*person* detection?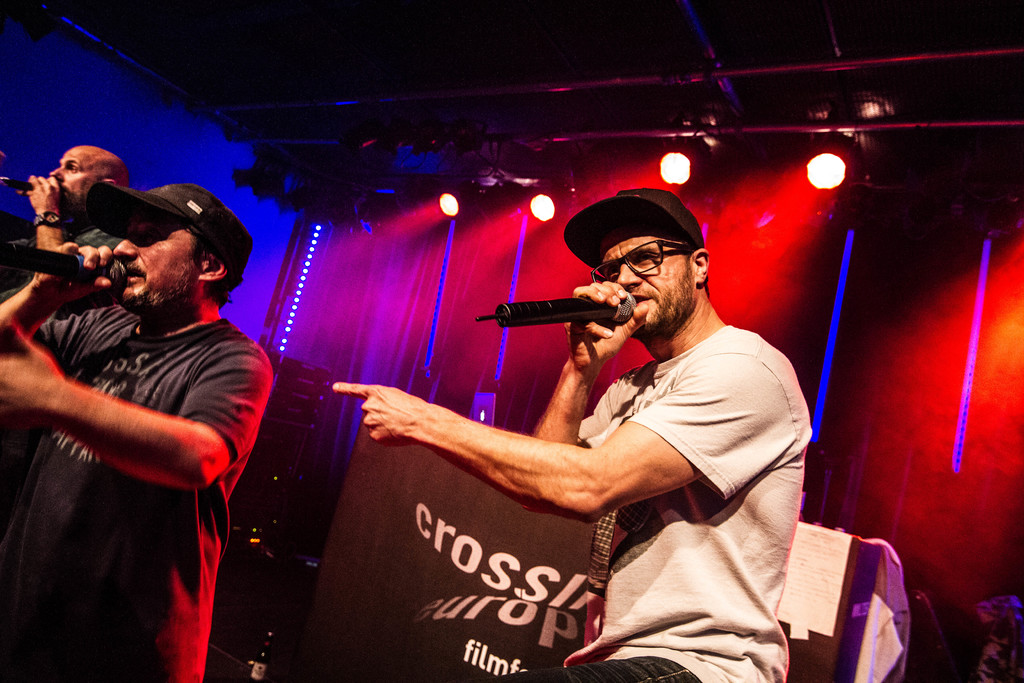
x1=327, y1=187, x2=814, y2=682
